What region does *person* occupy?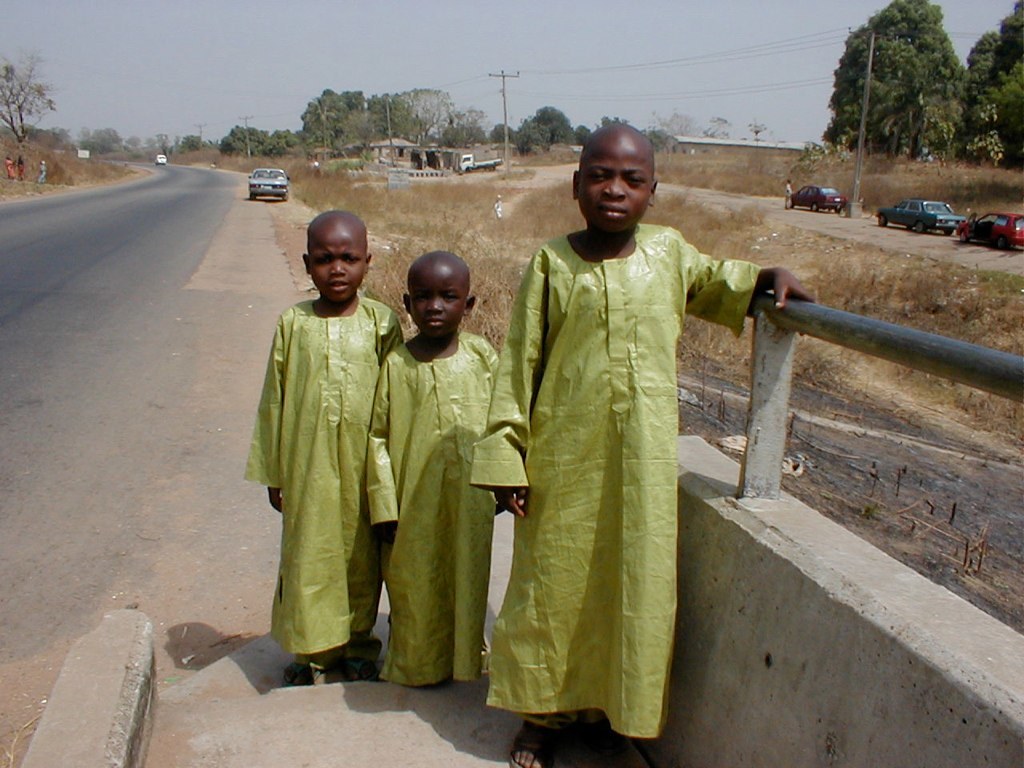
crop(785, 179, 792, 210).
